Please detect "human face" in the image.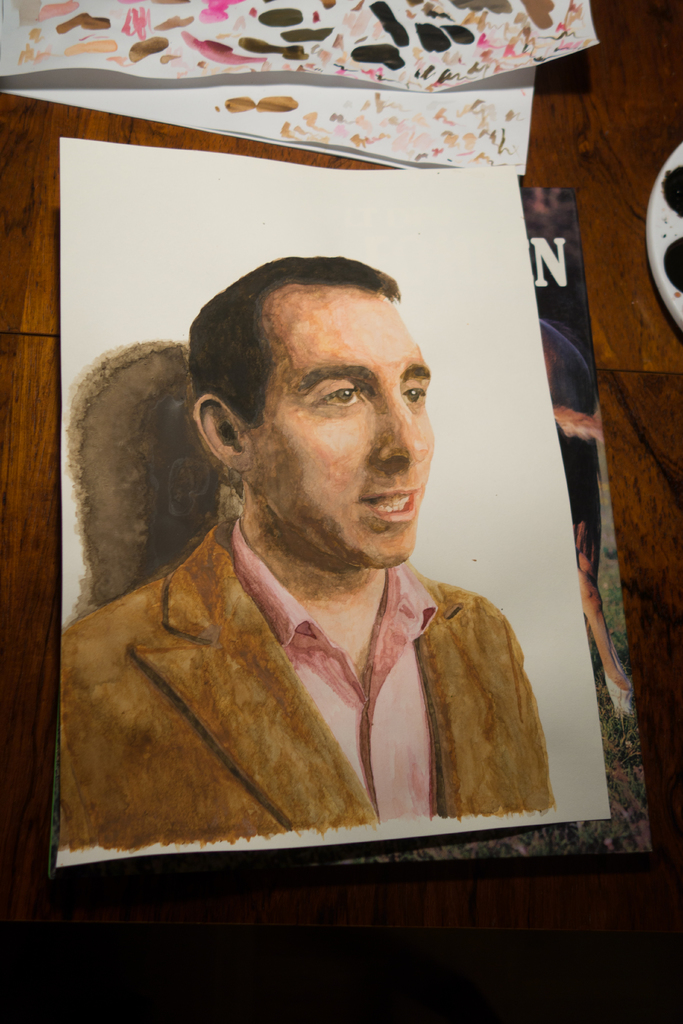
x1=258 y1=281 x2=431 y2=566.
